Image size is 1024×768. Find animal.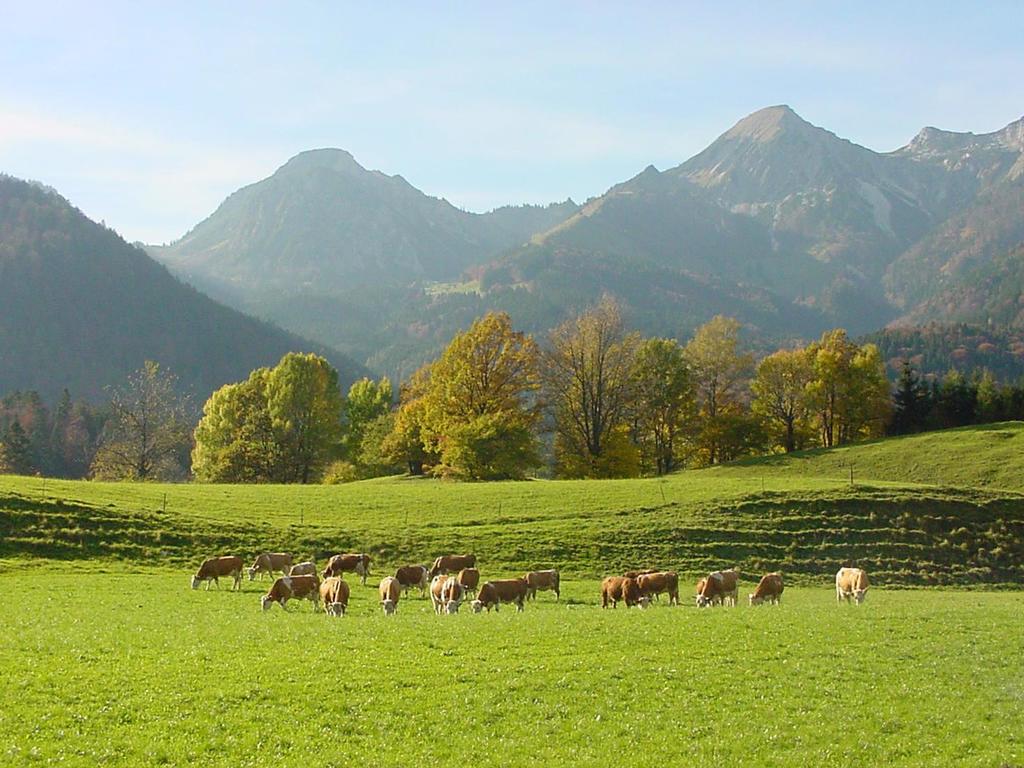
(602,577,639,607).
